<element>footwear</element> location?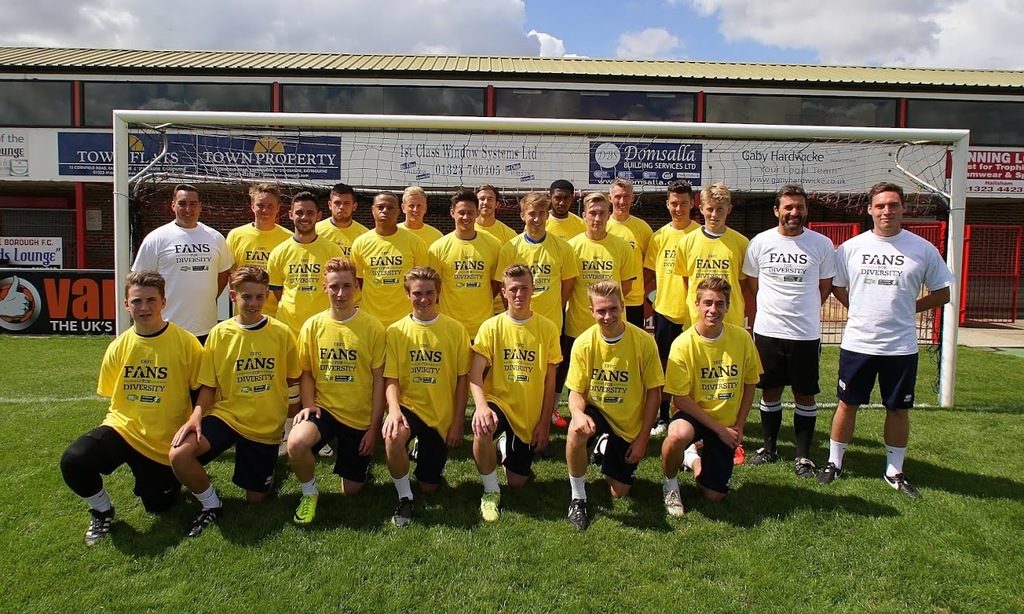
[480, 487, 503, 523]
